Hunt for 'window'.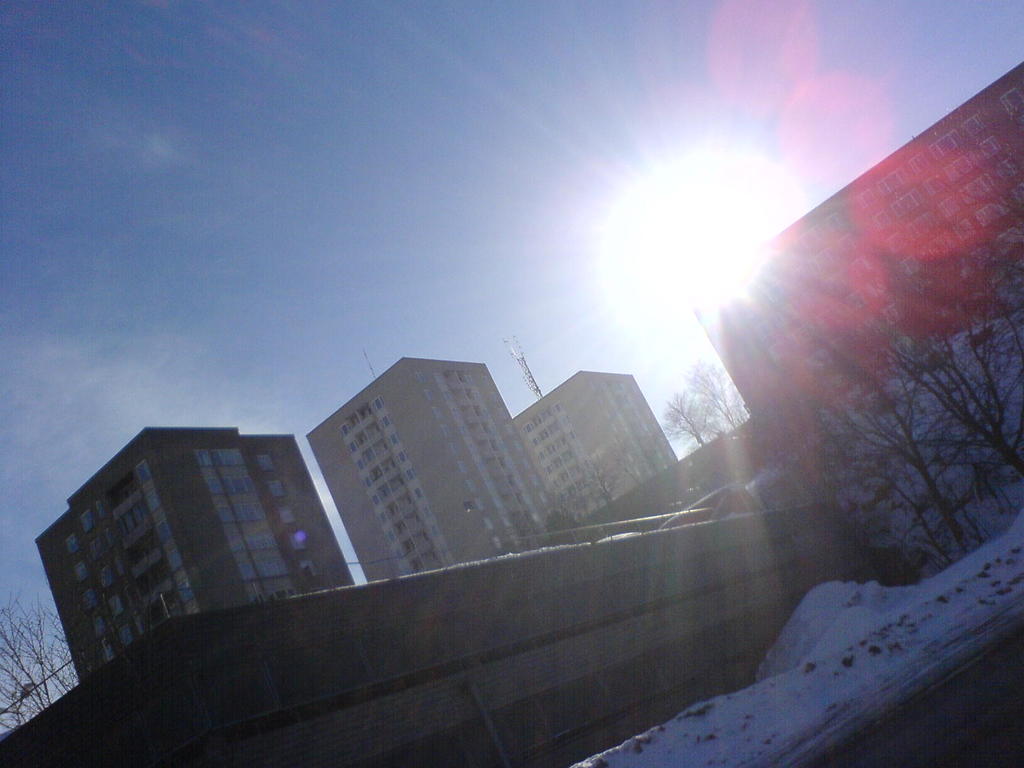
Hunted down at region(477, 498, 484, 509).
